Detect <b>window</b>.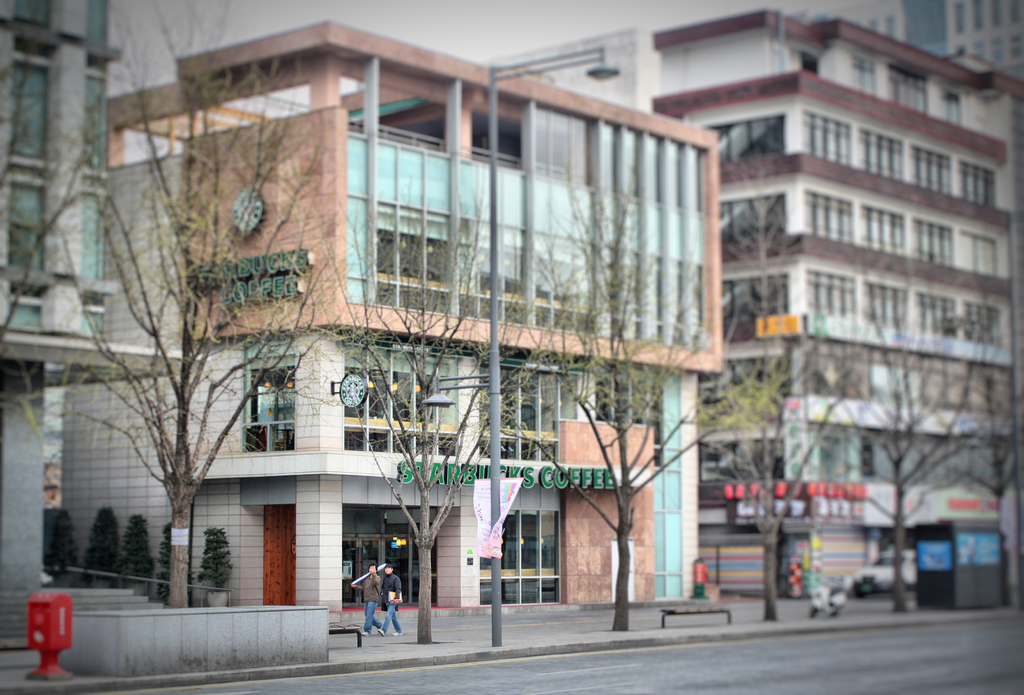
Detected at 866 206 908 265.
